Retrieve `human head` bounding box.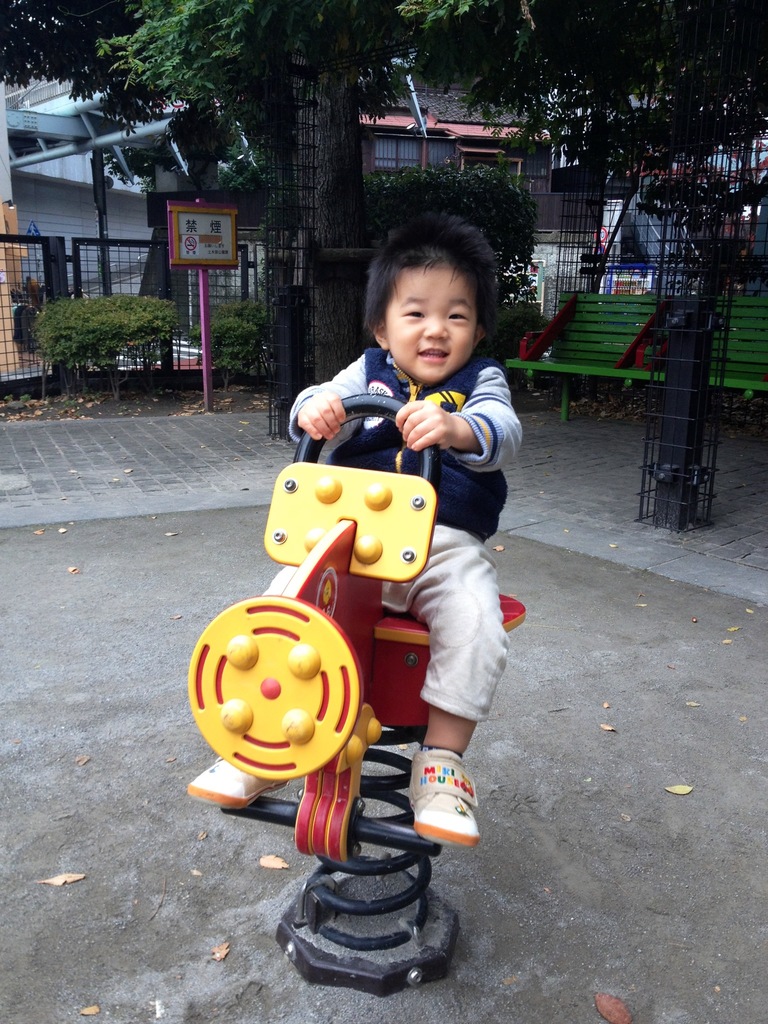
Bounding box: box=[333, 207, 518, 371].
